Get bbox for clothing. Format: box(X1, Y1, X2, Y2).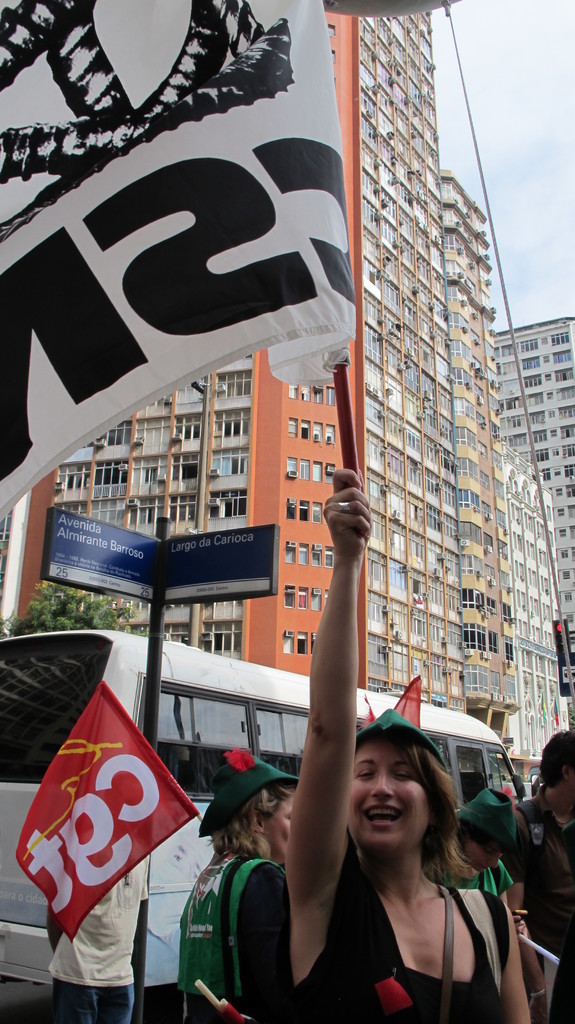
box(163, 843, 294, 1023).
